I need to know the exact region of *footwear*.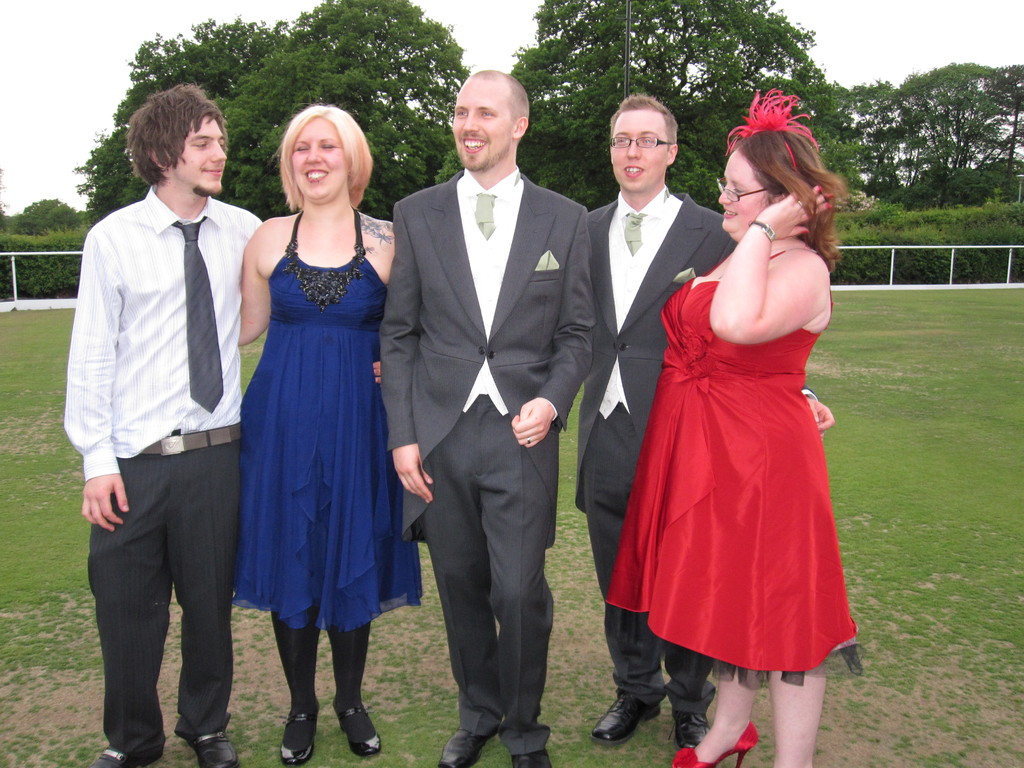
Region: [669, 717, 759, 767].
